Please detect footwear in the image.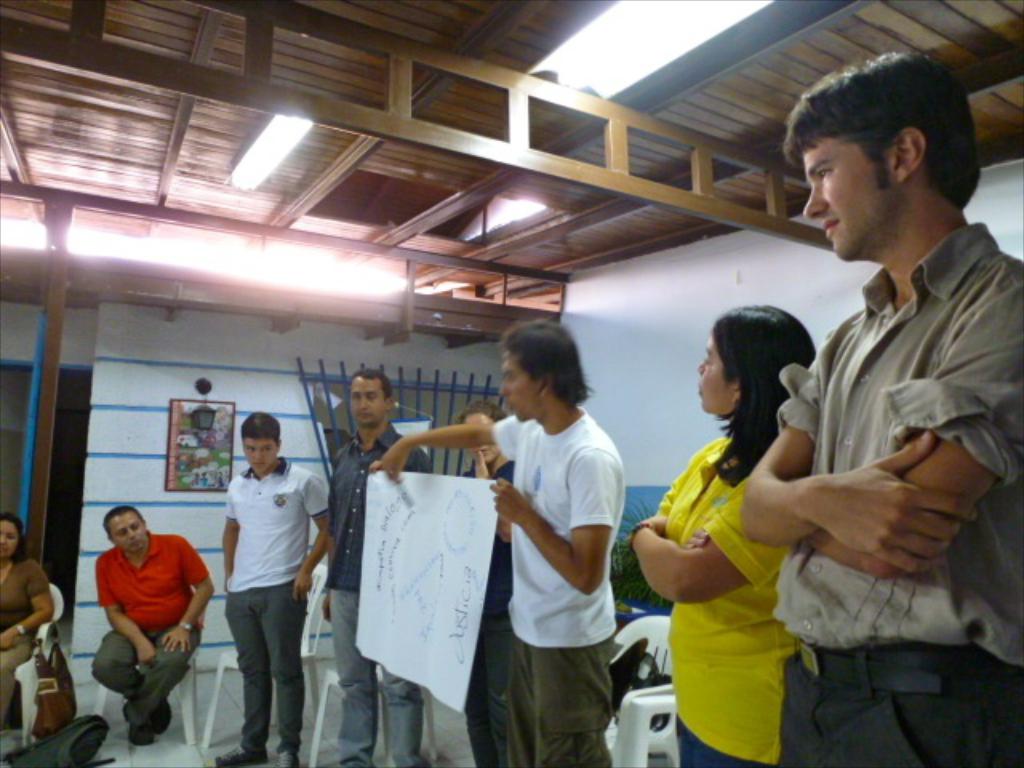
detection(126, 706, 152, 742).
